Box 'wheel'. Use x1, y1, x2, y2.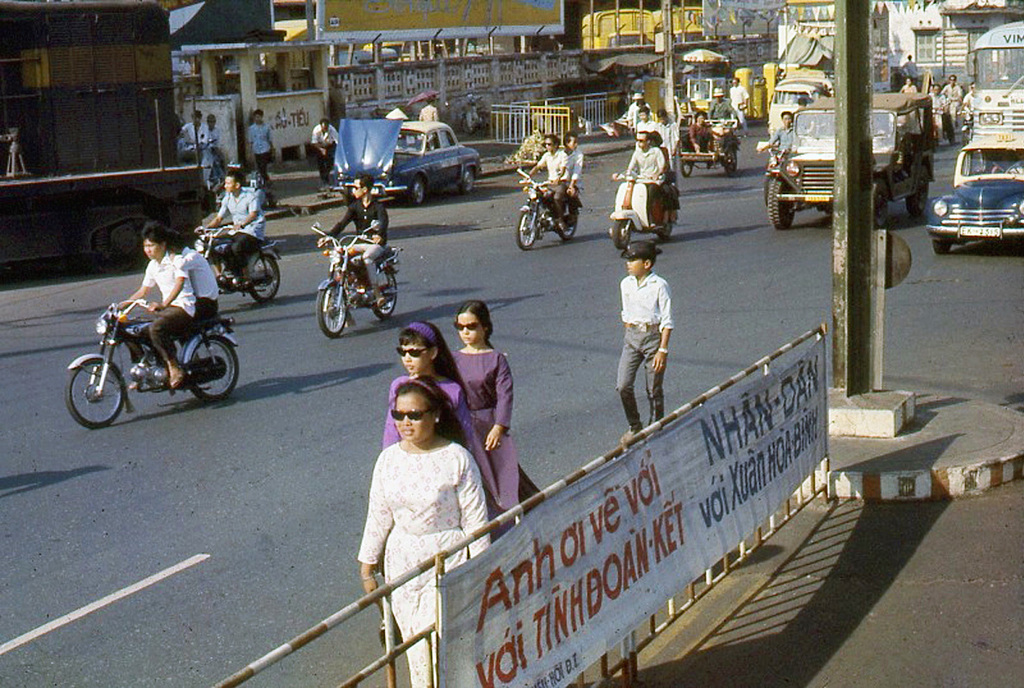
398, 175, 422, 206.
